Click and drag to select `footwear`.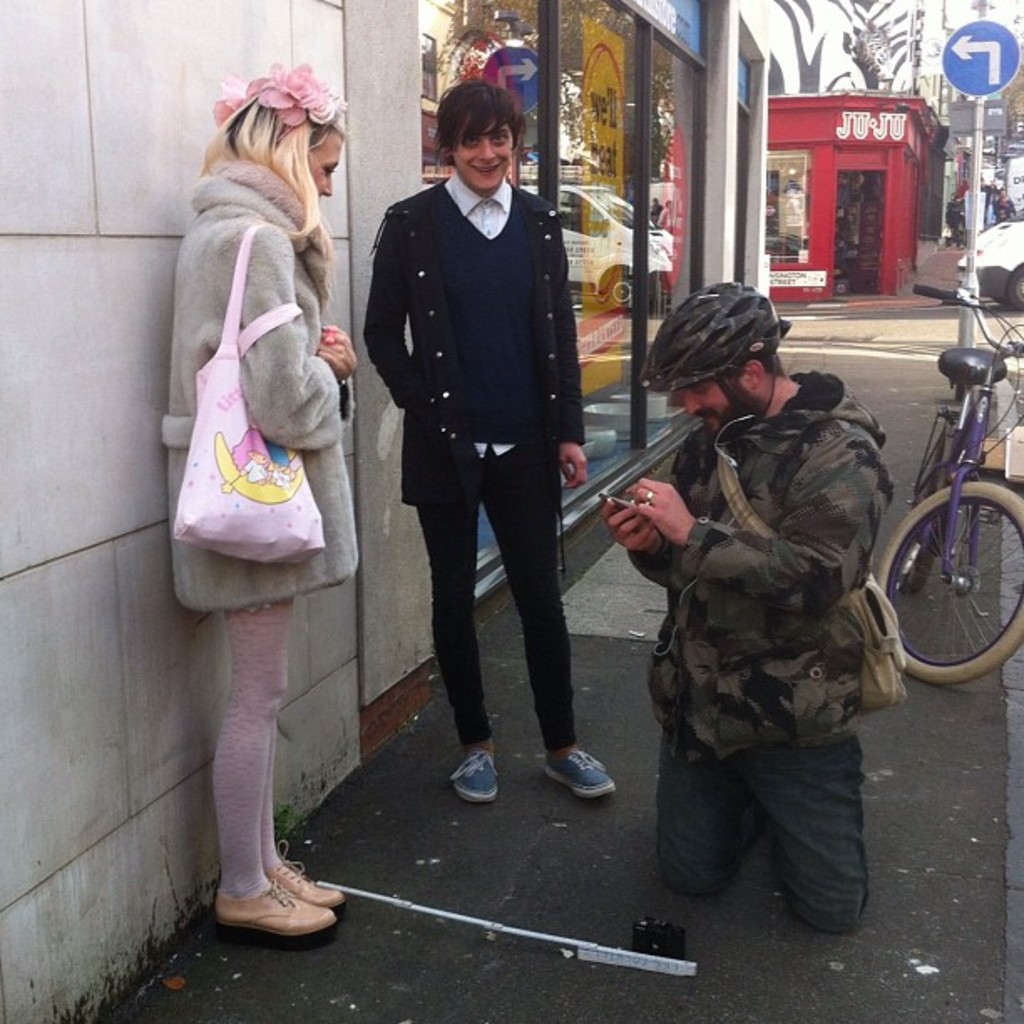
Selection: box=[211, 858, 335, 967].
